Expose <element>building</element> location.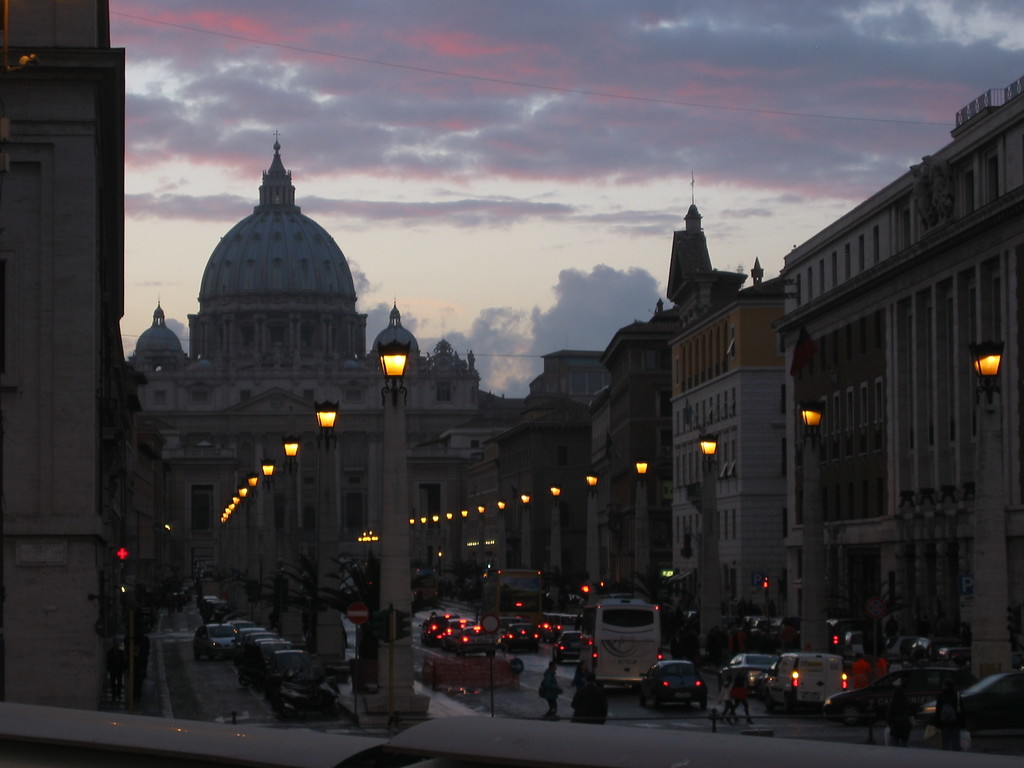
Exposed at bbox=(676, 81, 1023, 728).
